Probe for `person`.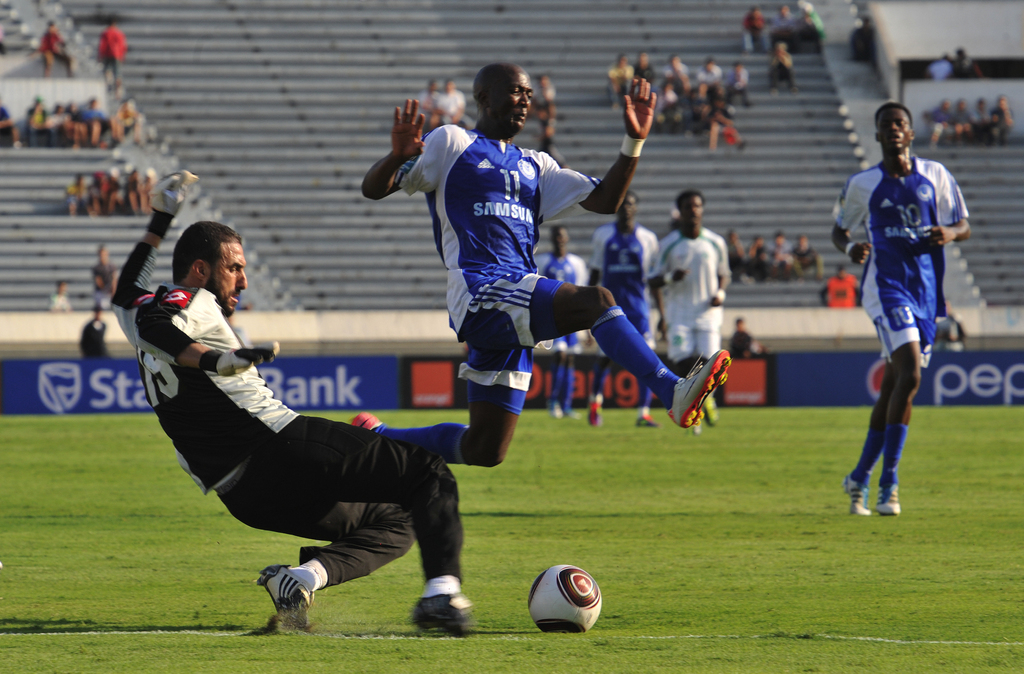
Probe result: detection(763, 1, 788, 34).
